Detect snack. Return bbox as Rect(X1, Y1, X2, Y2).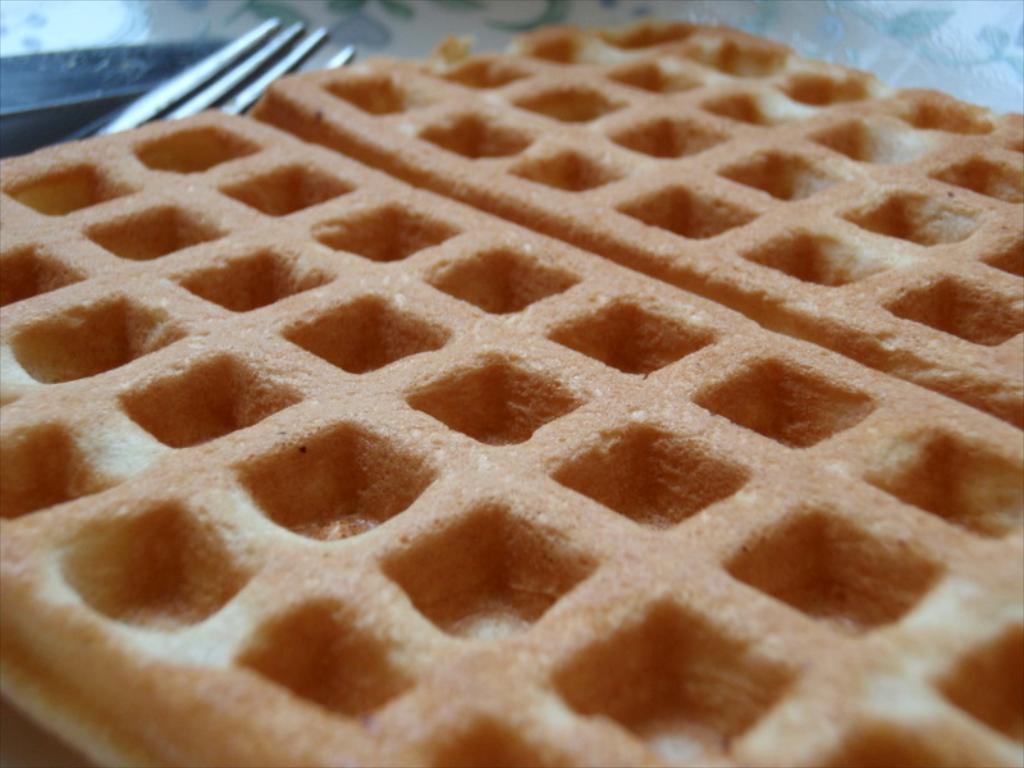
Rect(0, 102, 1023, 765).
